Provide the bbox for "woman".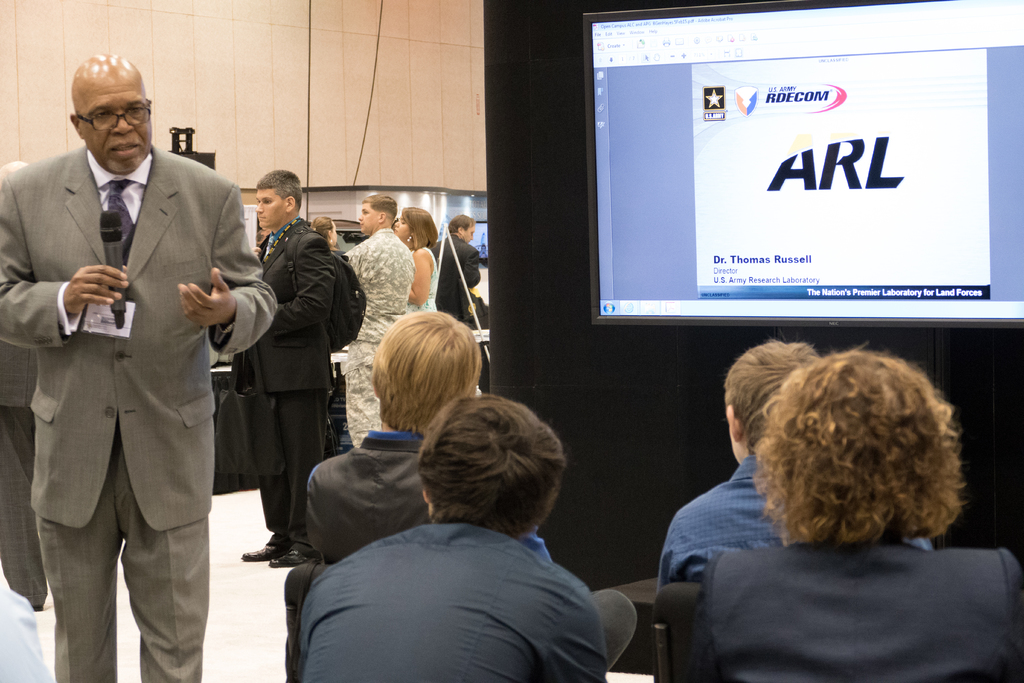
Rect(311, 214, 353, 267).
